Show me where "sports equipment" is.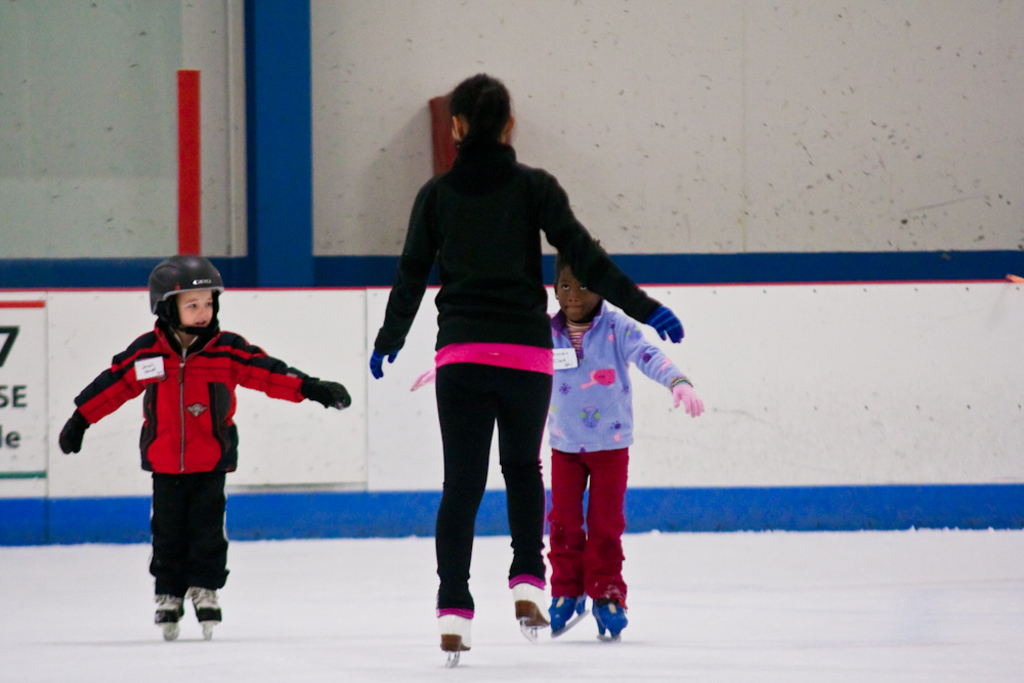
"sports equipment" is at locate(514, 582, 550, 643).
